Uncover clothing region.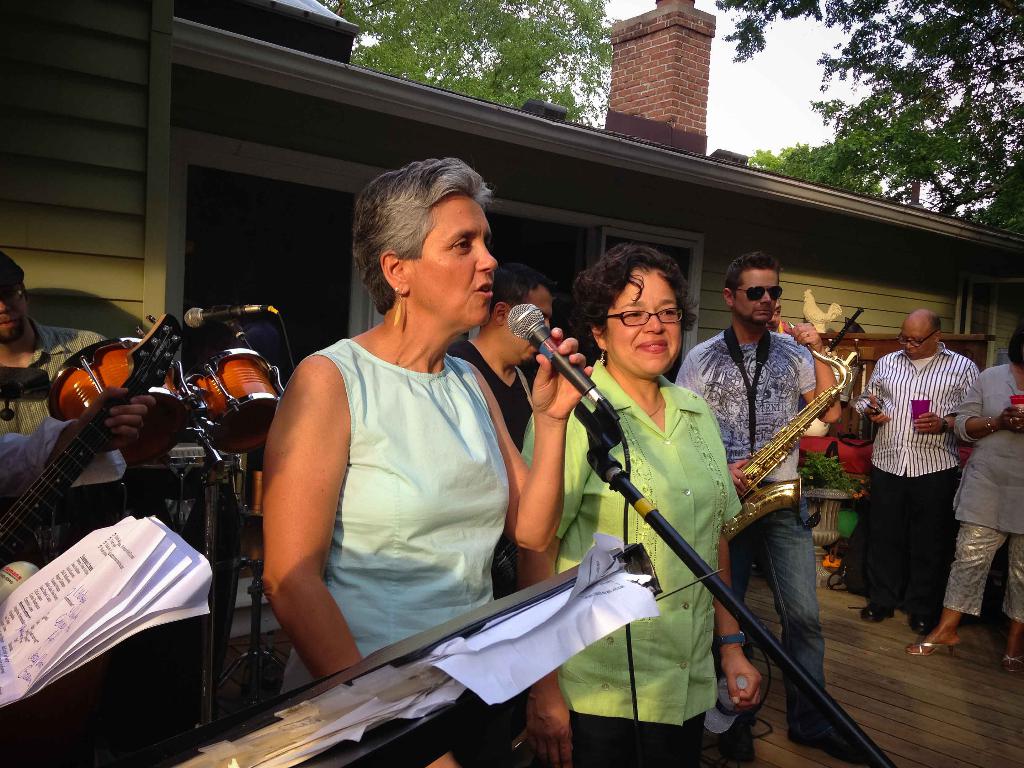
Uncovered: select_region(279, 262, 559, 676).
